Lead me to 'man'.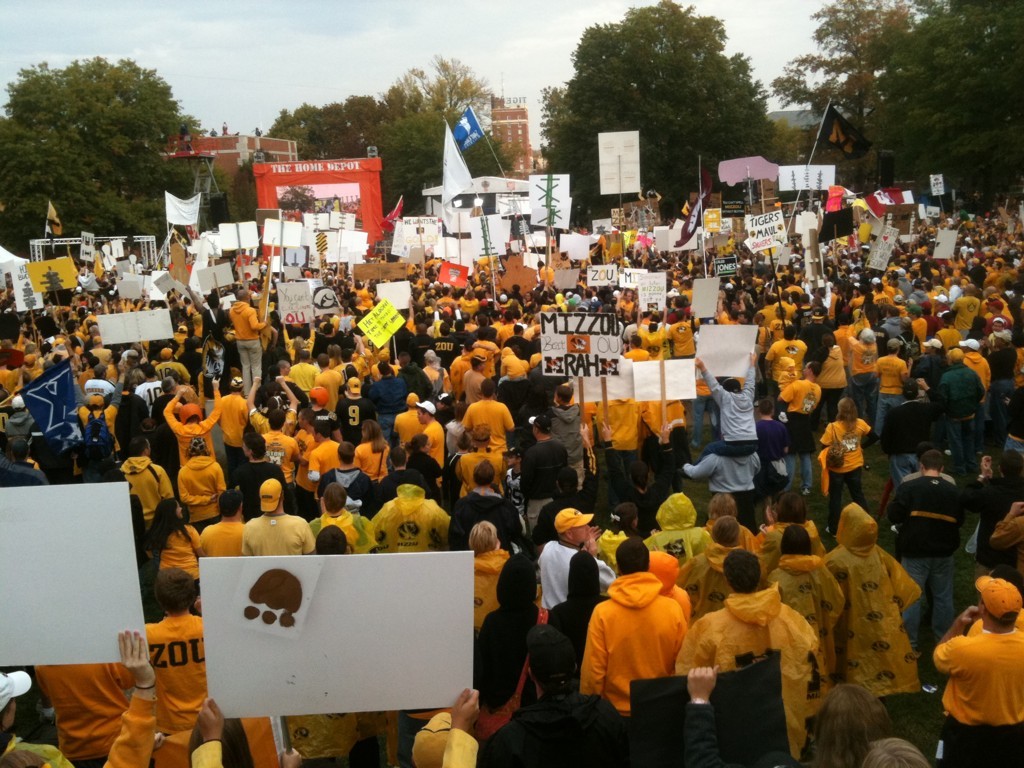
Lead to box=[309, 480, 367, 557].
